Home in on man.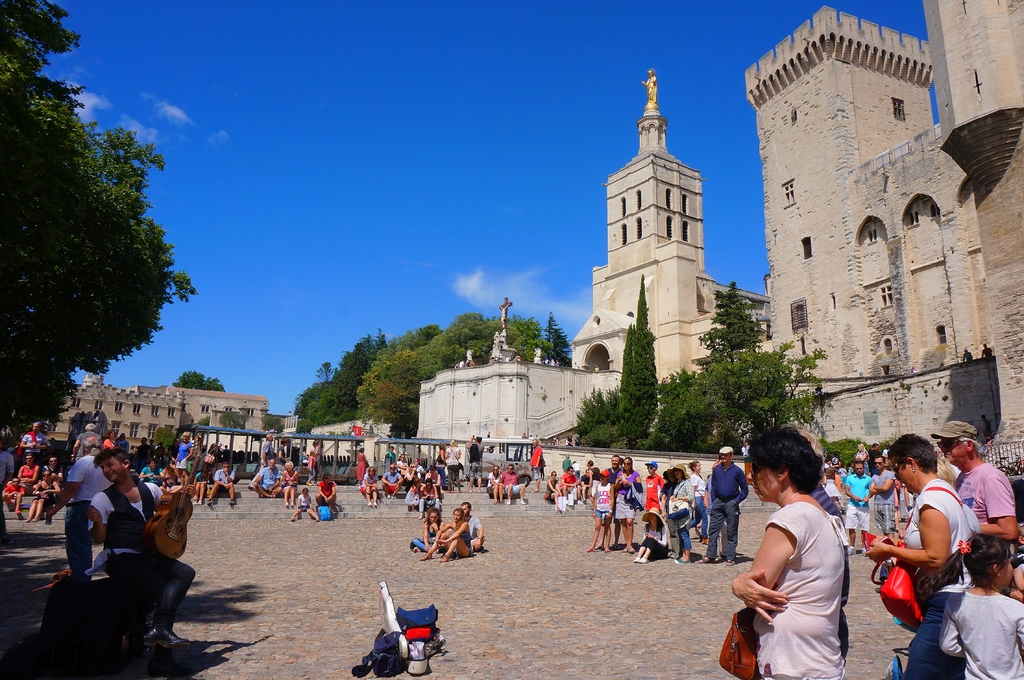
Homed in at region(381, 464, 403, 500).
